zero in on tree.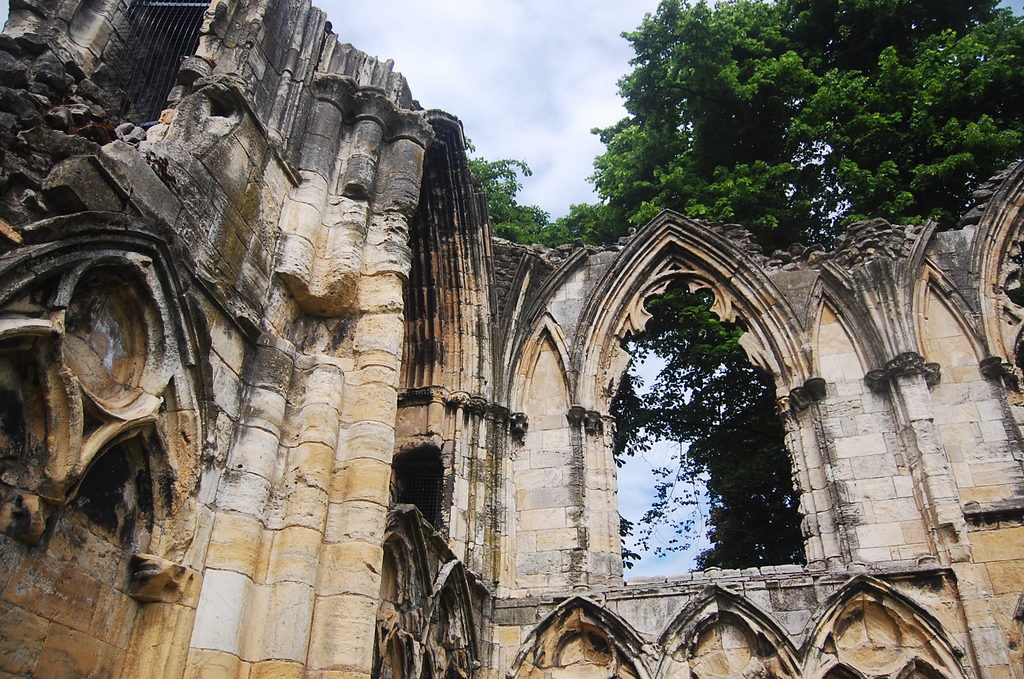
Zeroed in: 619 274 769 424.
